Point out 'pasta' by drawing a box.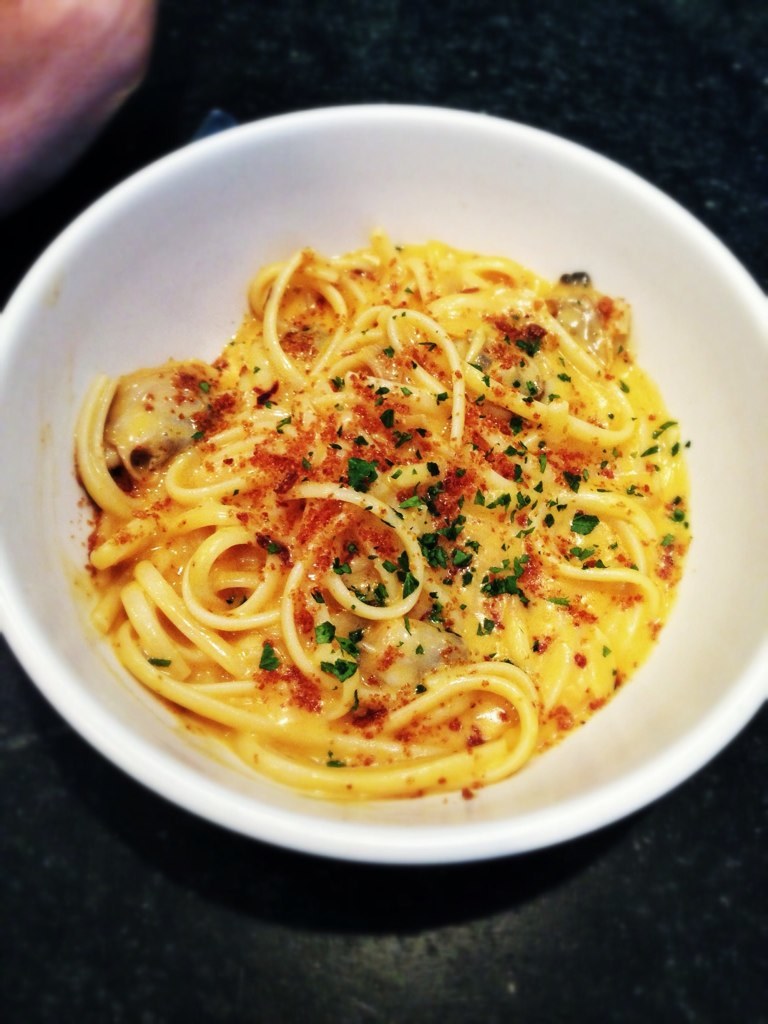
66 211 710 817.
